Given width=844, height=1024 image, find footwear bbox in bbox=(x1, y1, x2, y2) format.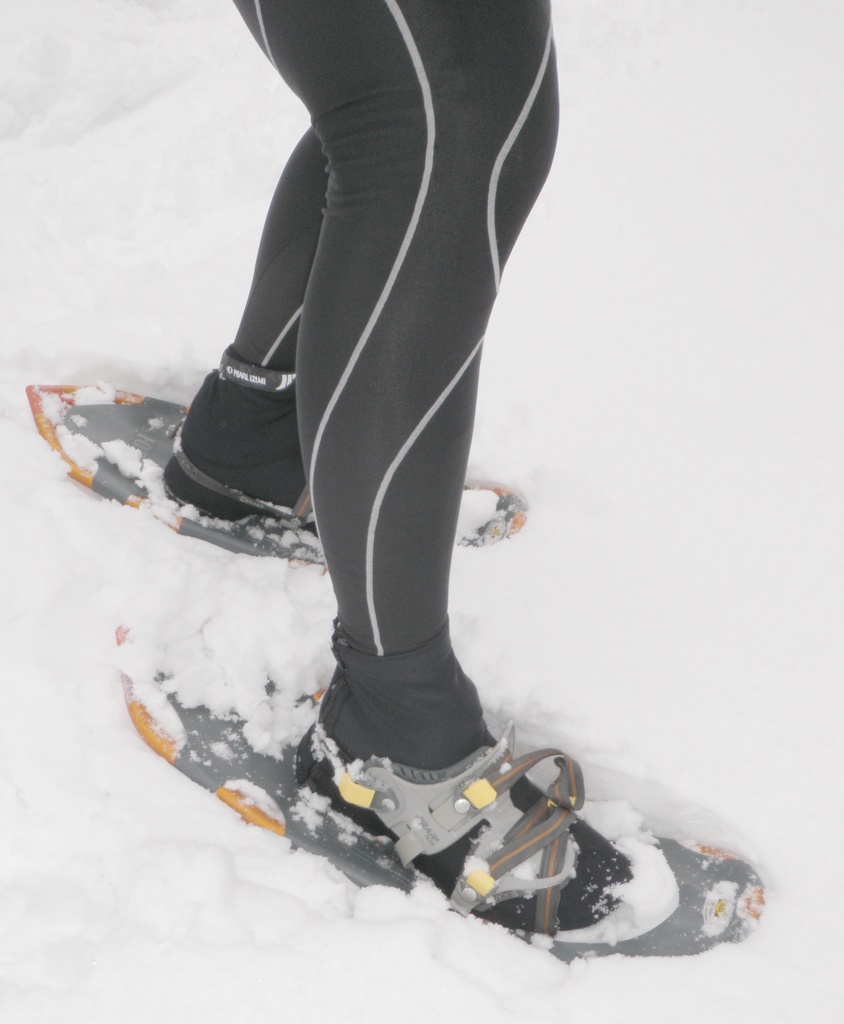
bbox=(150, 424, 315, 543).
